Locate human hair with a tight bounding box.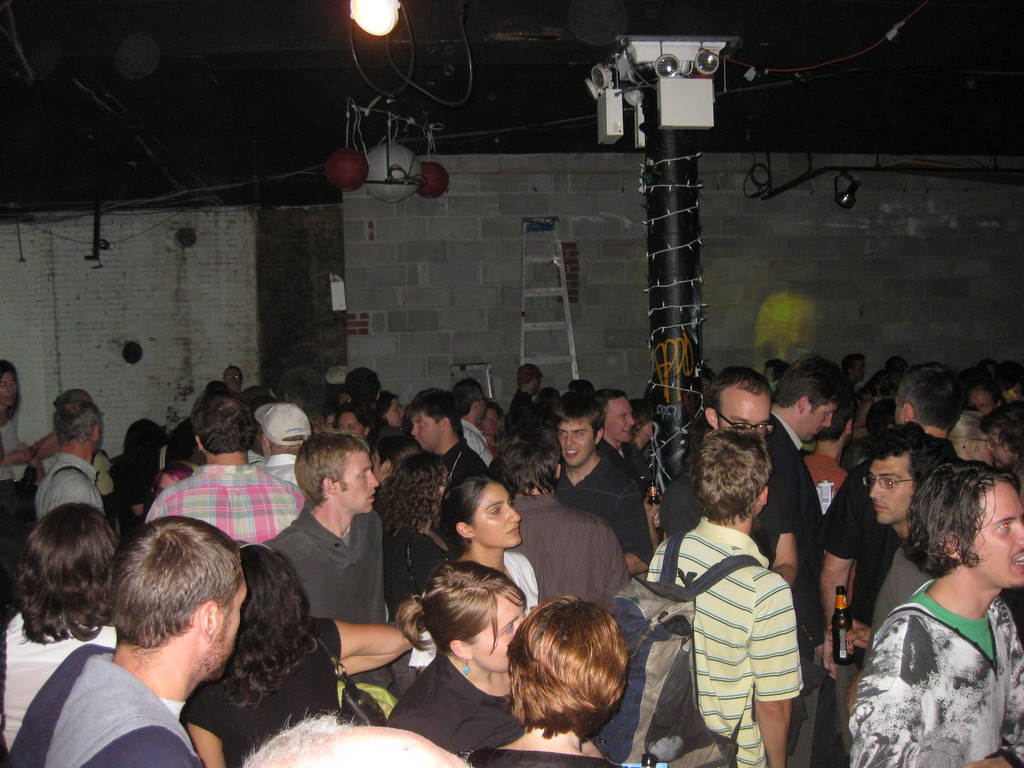
Rect(188, 387, 262, 455).
